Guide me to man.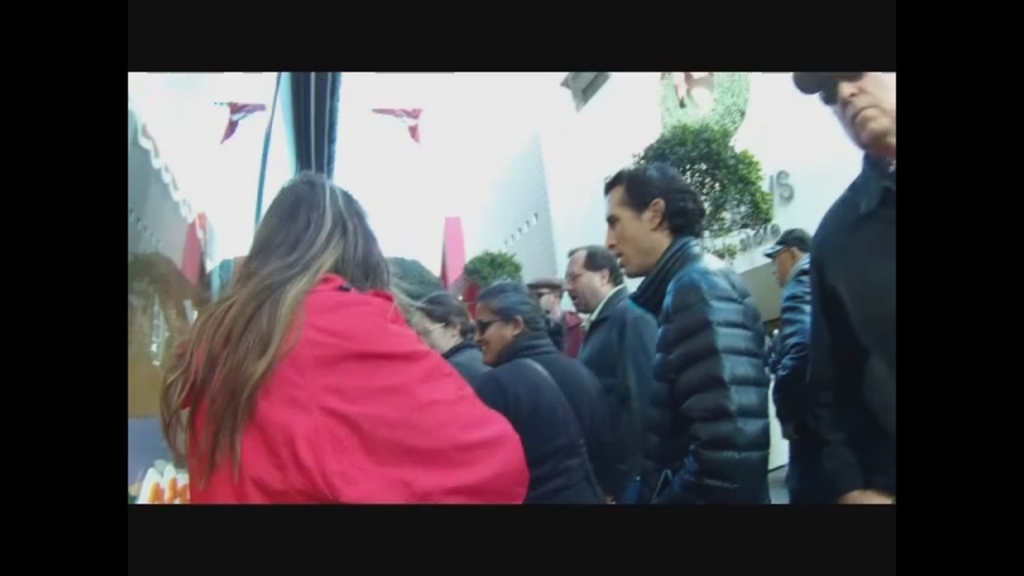
Guidance: [557, 150, 784, 509].
